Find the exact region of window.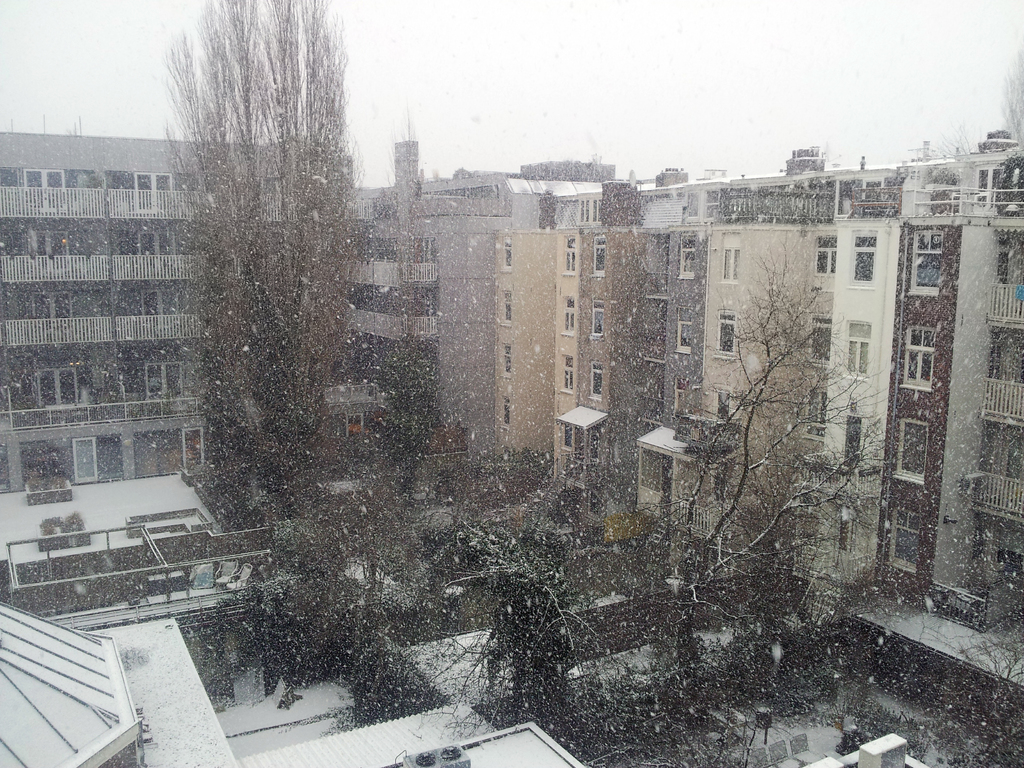
Exact region: 504:241:514:269.
